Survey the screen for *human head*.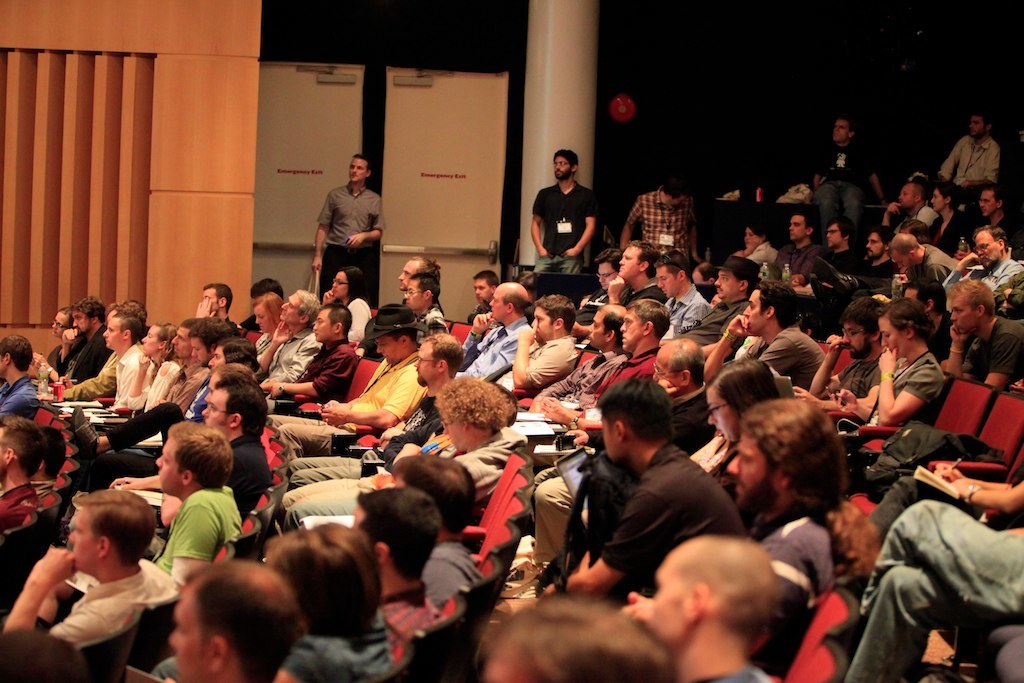
Survey found: region(481, 598, 670, 682).
